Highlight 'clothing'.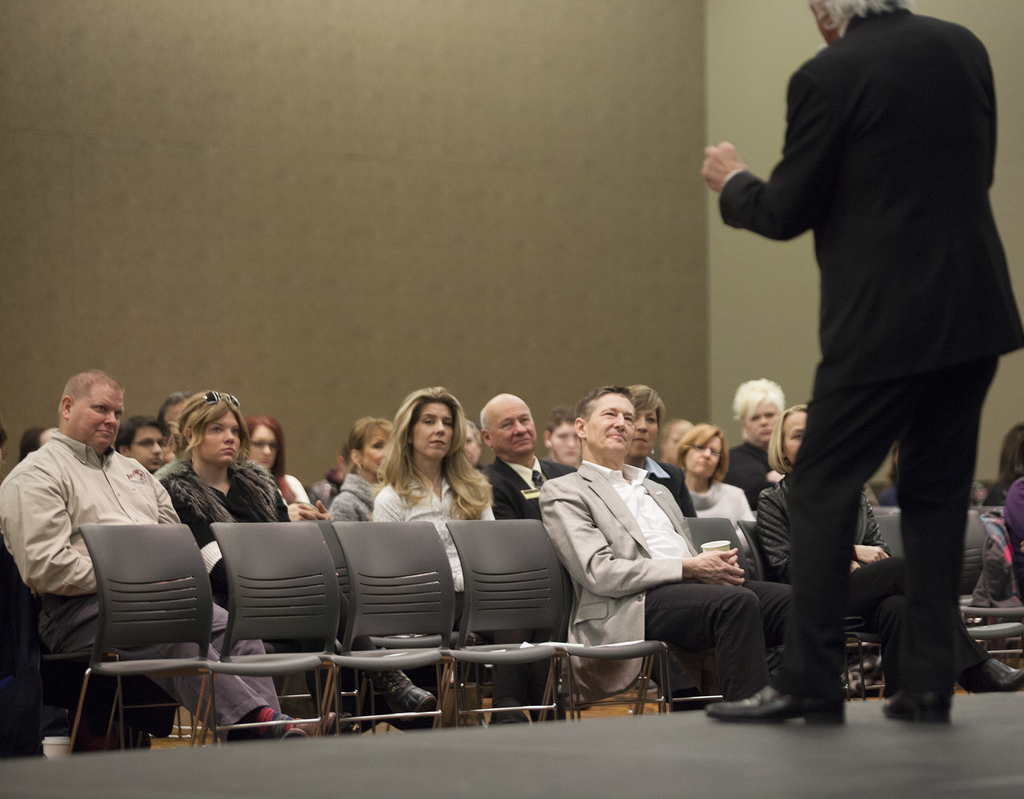
Highlighted region: select_region(317, 471, 374, 519).
